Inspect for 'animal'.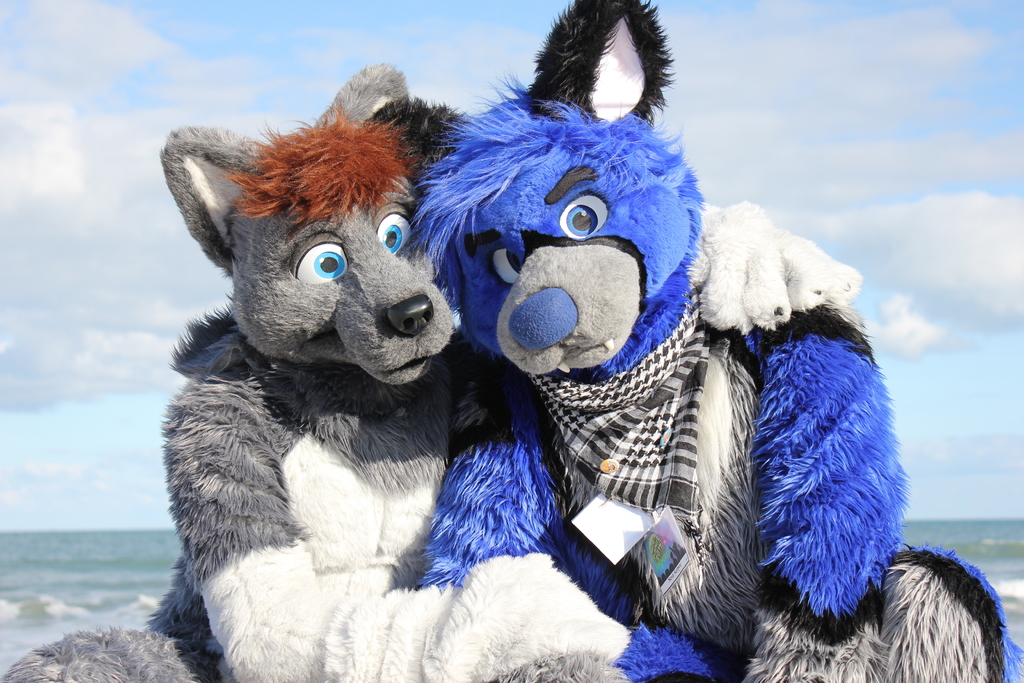
Inspection: box=[2, 64, 632, 682].
